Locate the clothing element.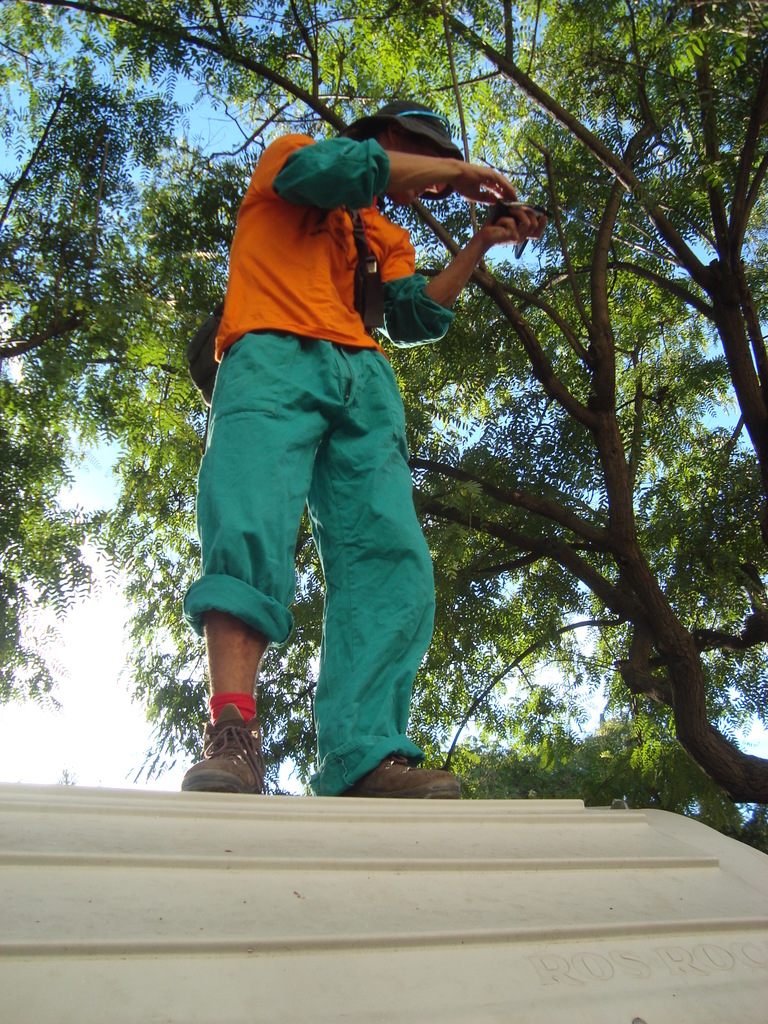
Element bbox: crop(196, 131, 449, 752).
